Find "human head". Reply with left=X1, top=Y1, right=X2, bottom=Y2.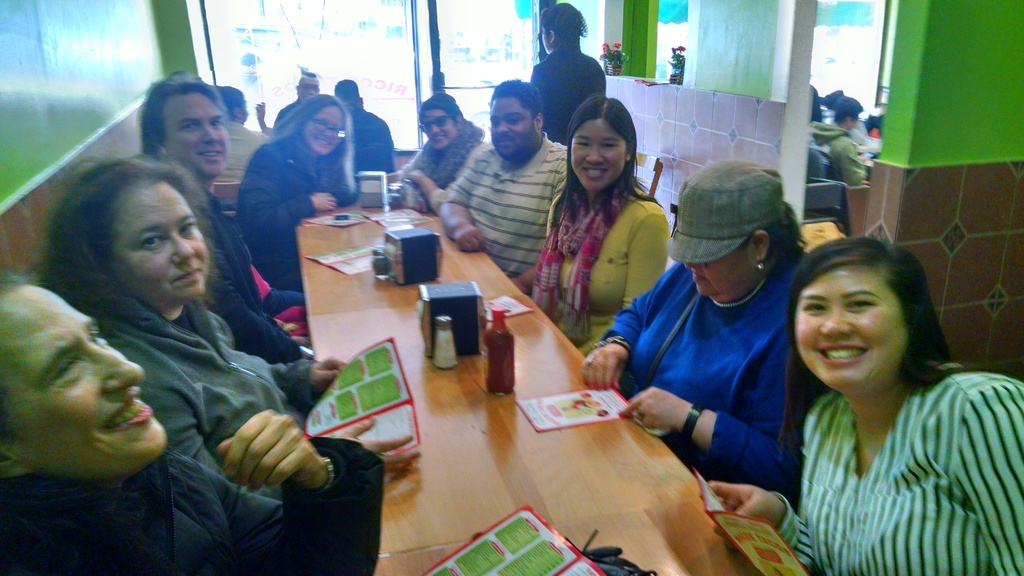
left=564, top=95, right=637, bottom=192.
